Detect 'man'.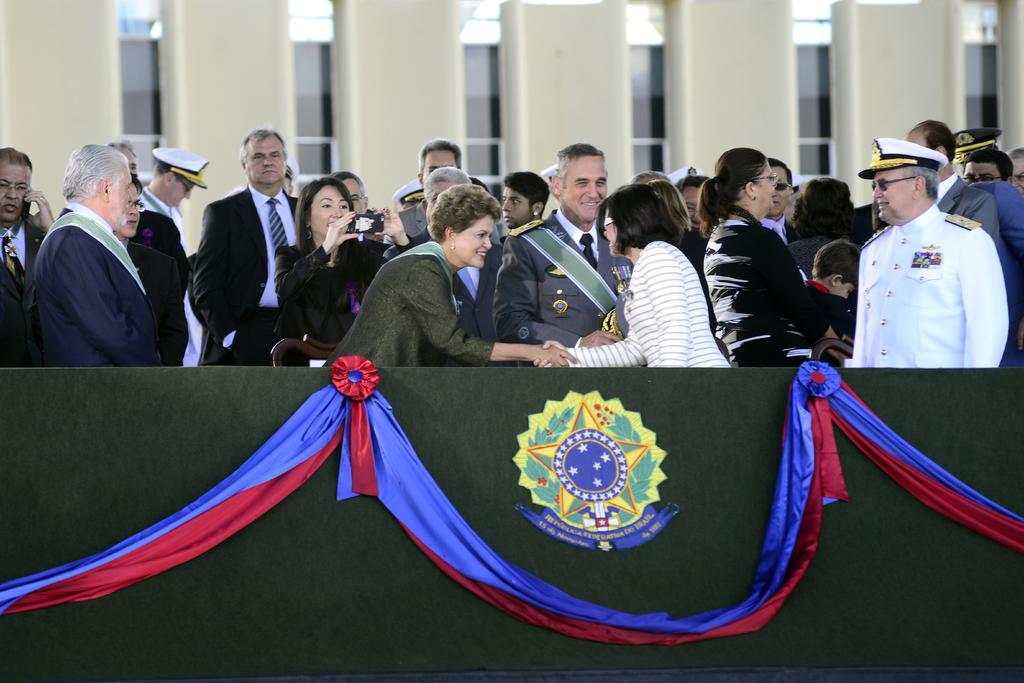
Detected at <box>838,135,1005,369</box>.
